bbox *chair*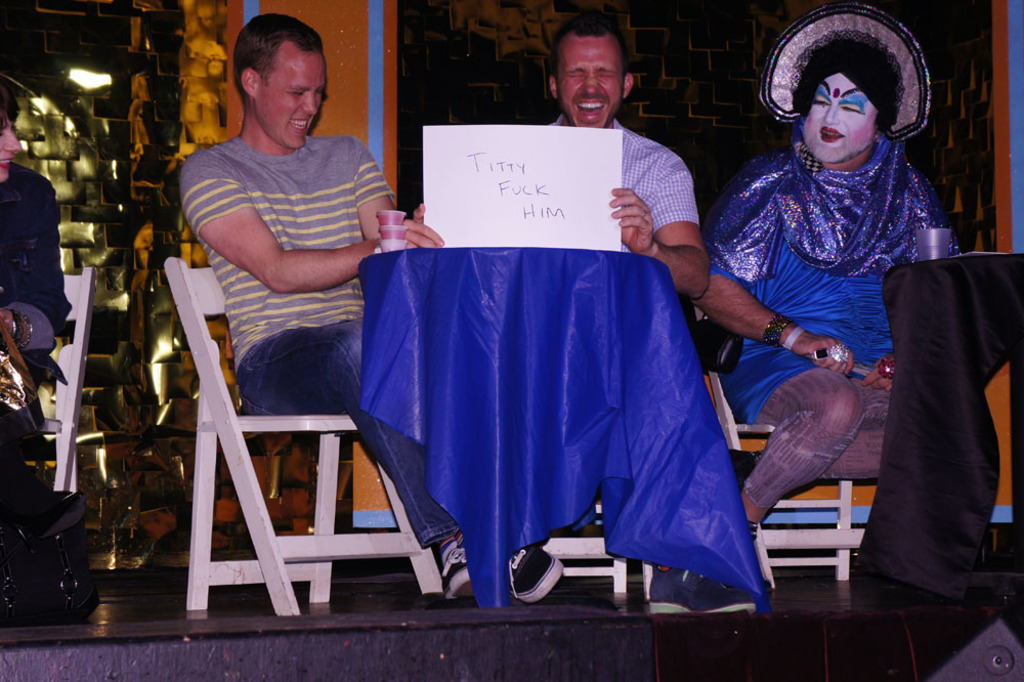
534/494/626/597
